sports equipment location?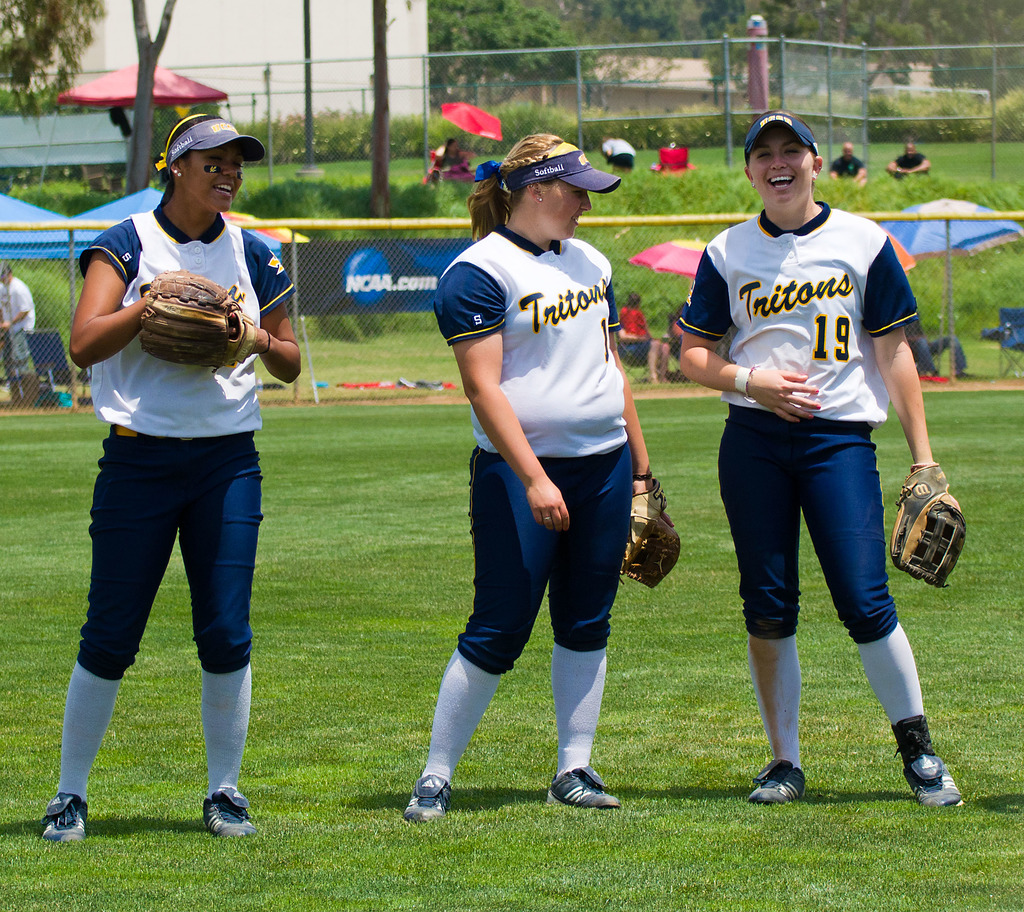
(left=138, top=269, right=257, bottom=368)
